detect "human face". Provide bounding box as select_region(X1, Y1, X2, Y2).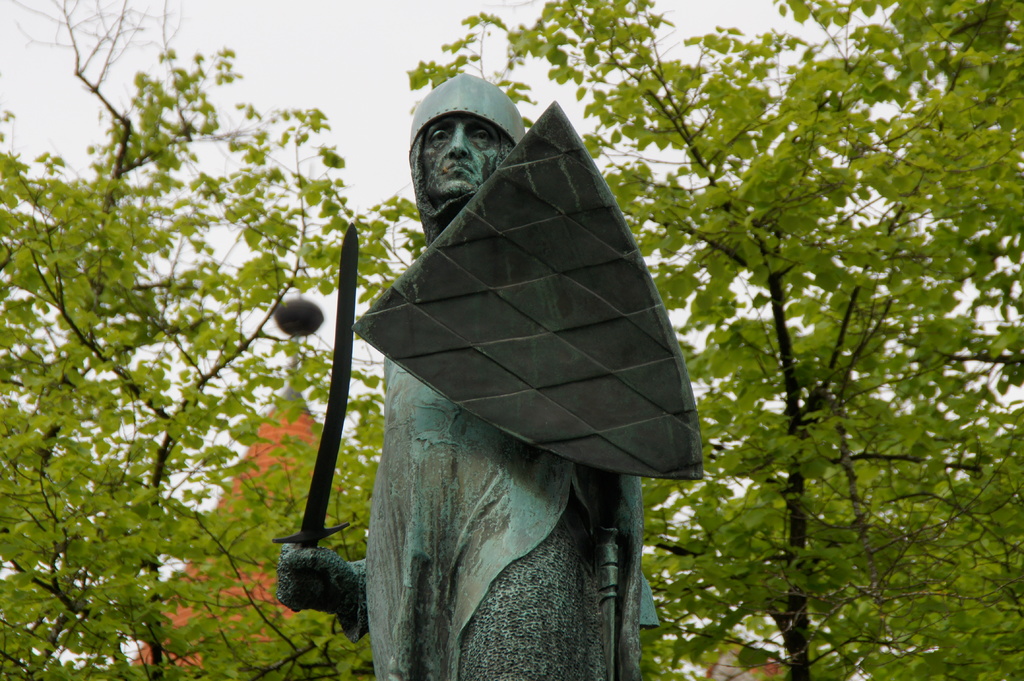
select_region(419, 112, 513, 205).
